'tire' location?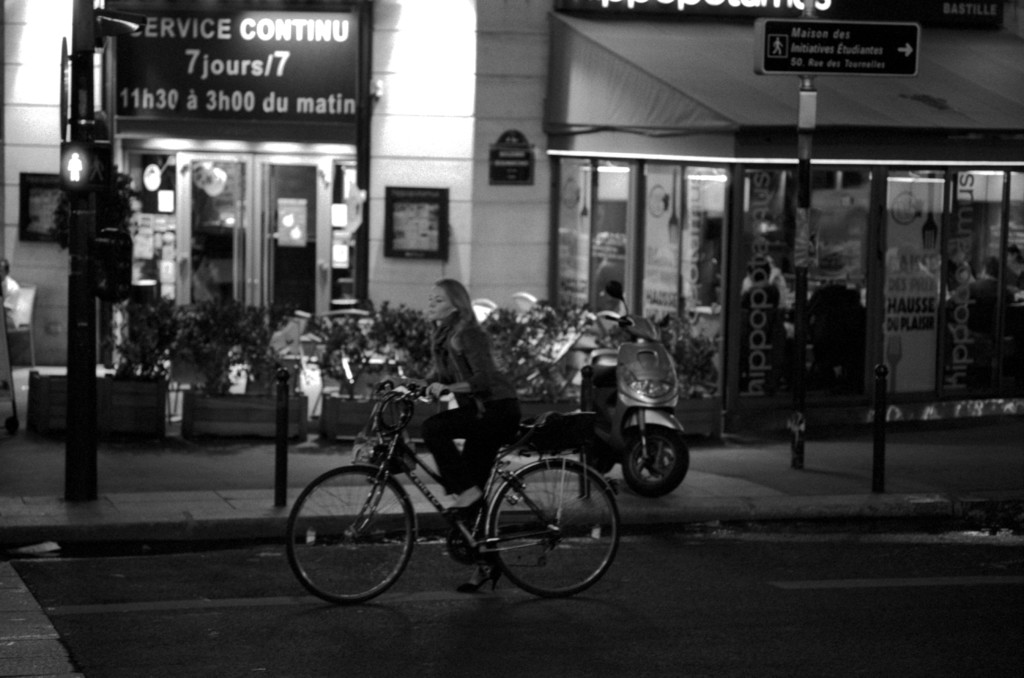
[x1=624, y1=426, x2=689, y2=496]
